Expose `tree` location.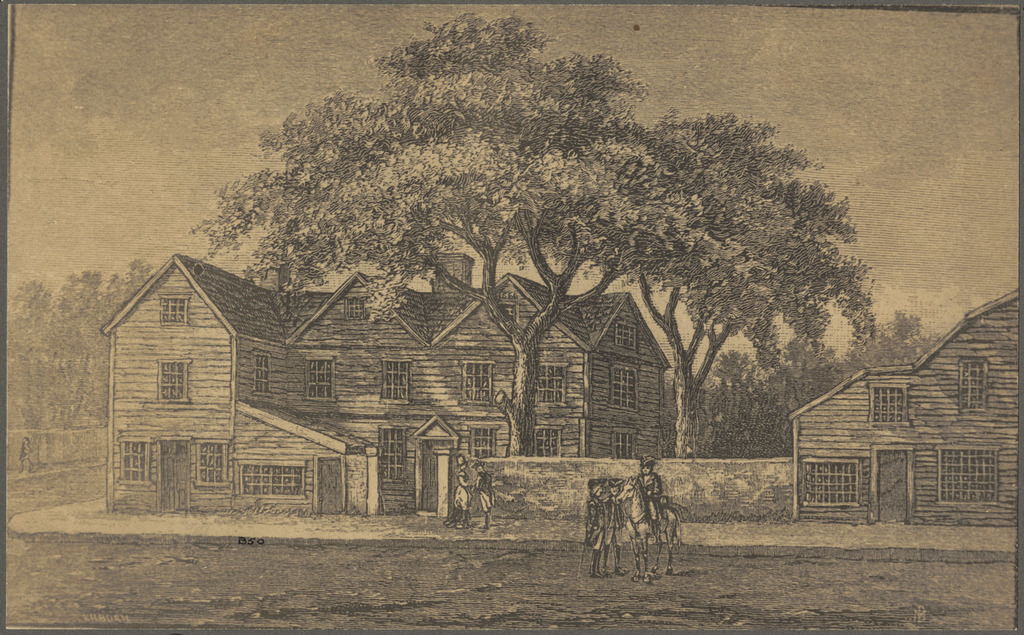
Exposed at x1=159 y1=20 x2=905 y2=535.
